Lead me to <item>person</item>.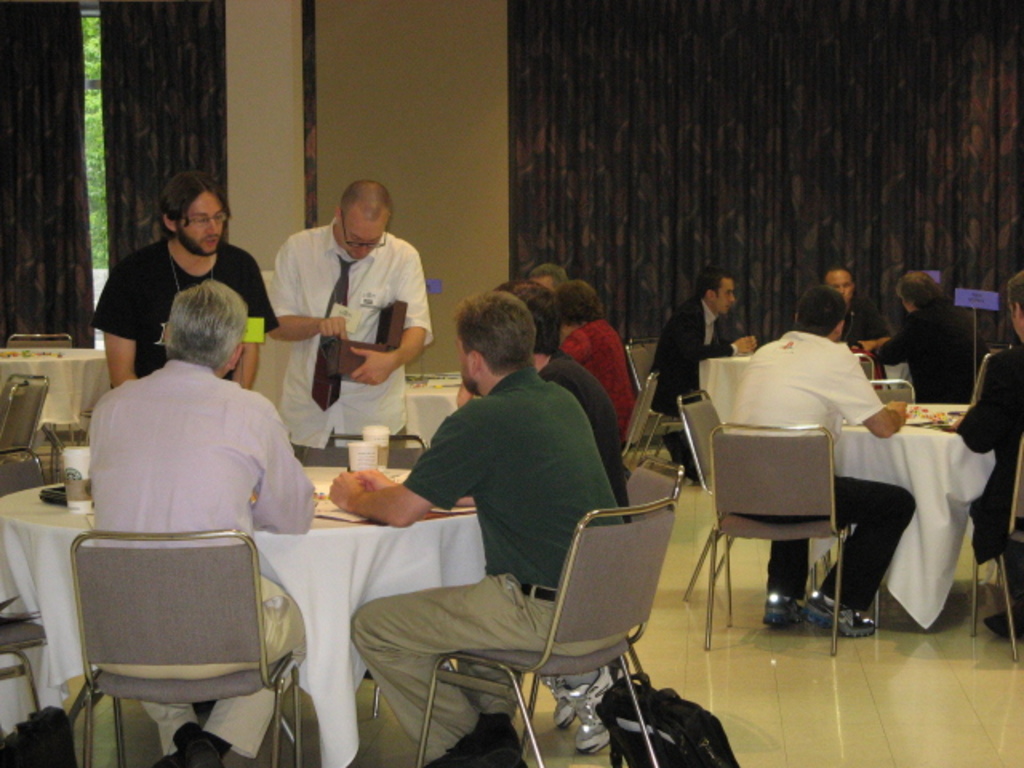
Lead to rect(272, 176, 442, 453).
